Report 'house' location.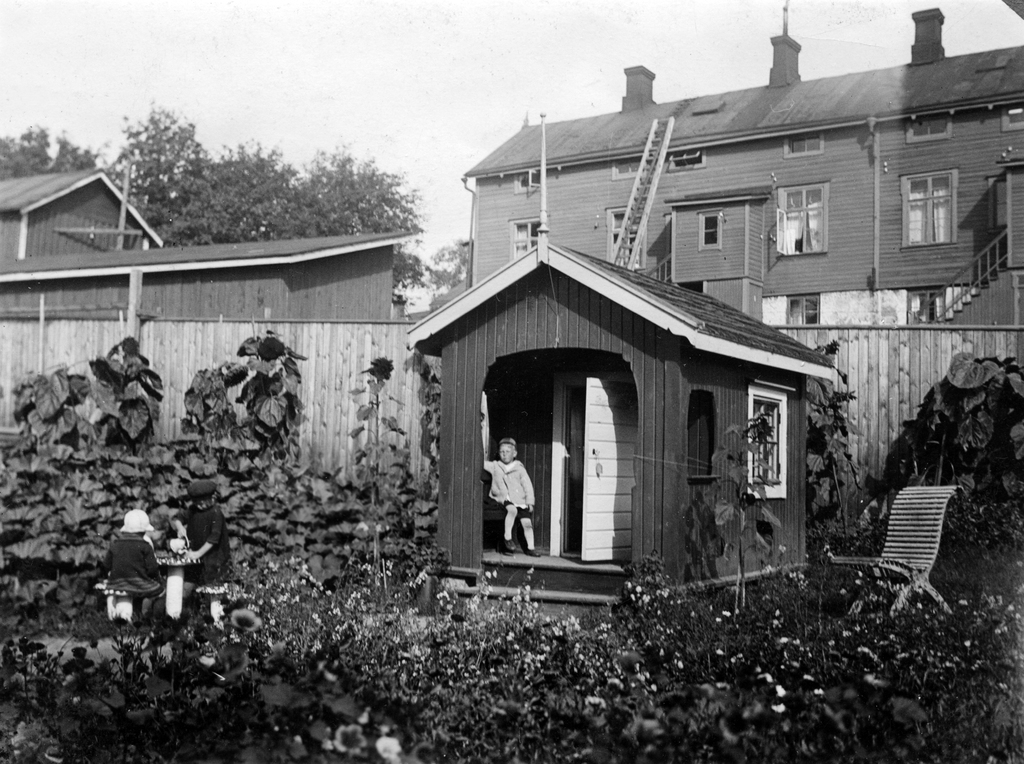
Report: x1=461 y1=0 x2=1023 y2=500.
